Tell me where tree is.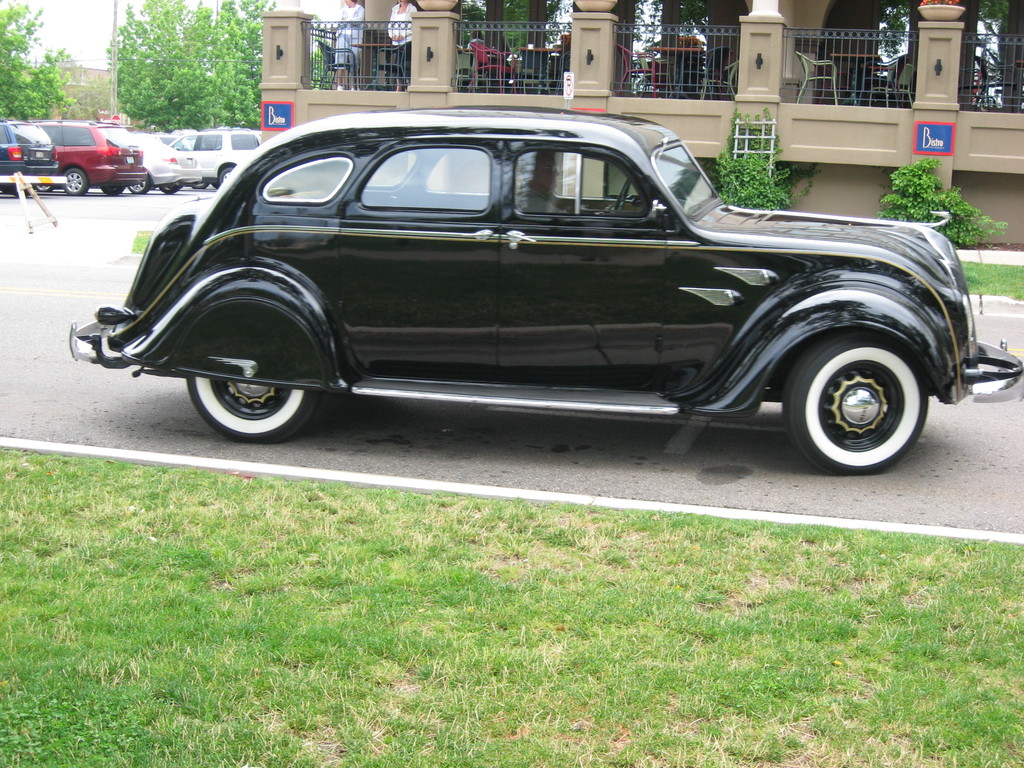
tree is at (202, 0, 268, 126).
